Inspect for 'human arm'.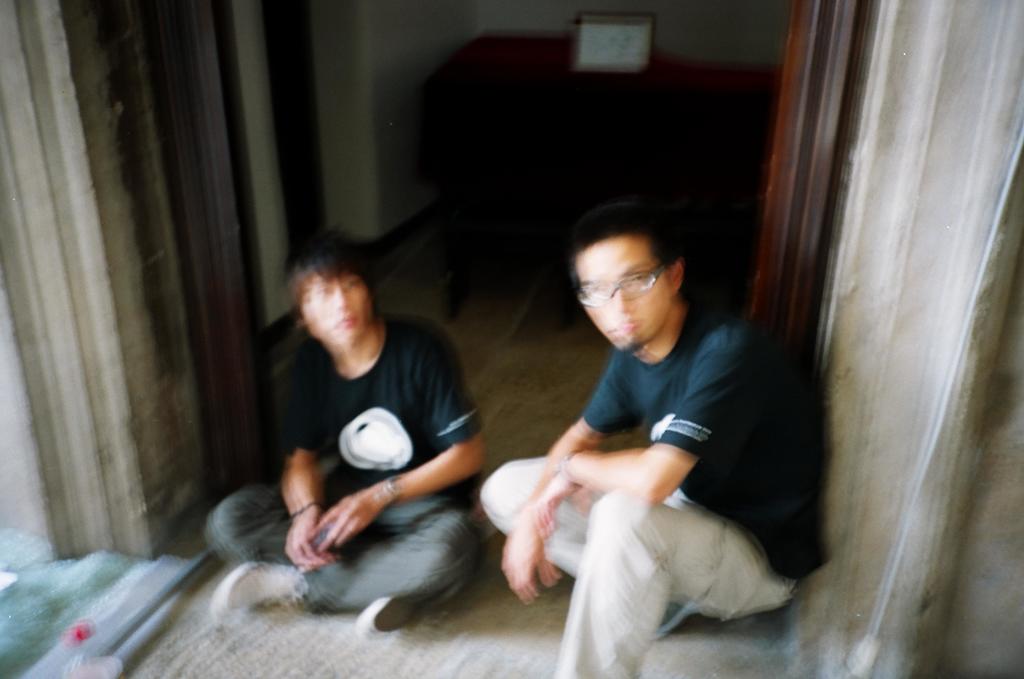
Inspection: region(320, 335, 487, 554).
